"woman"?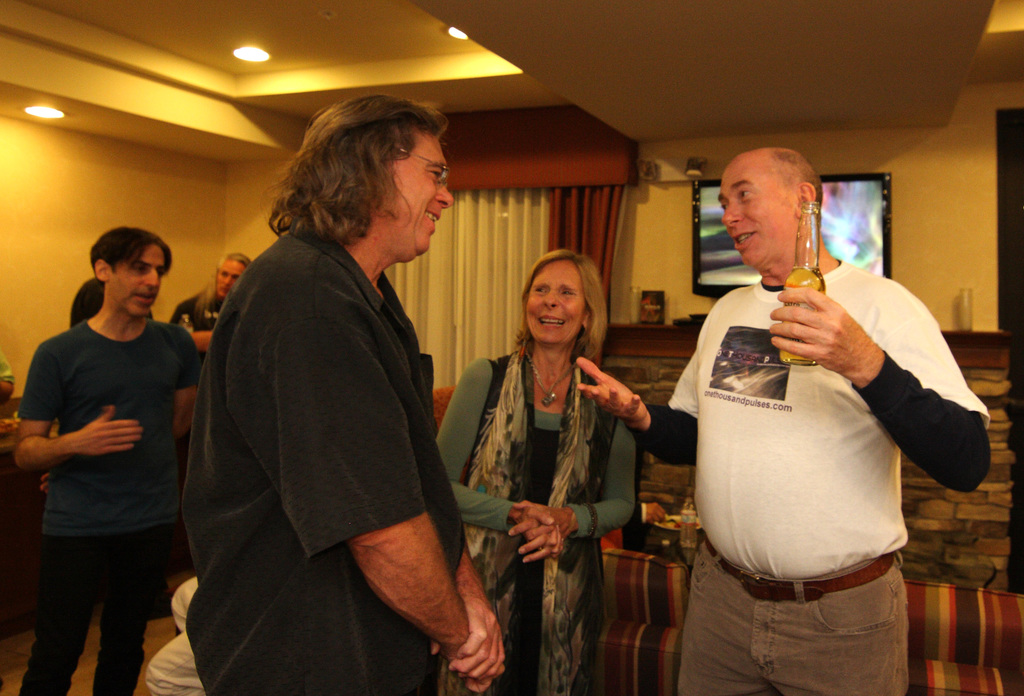
locate(168, 232, 258, 397)
